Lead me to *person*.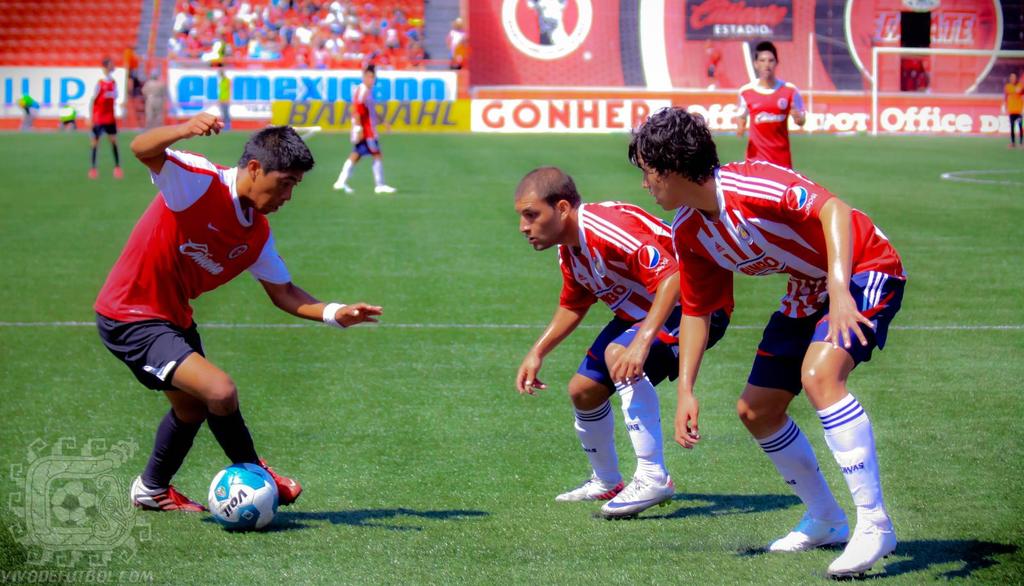
Lead to (139, 66, 164, 131).
